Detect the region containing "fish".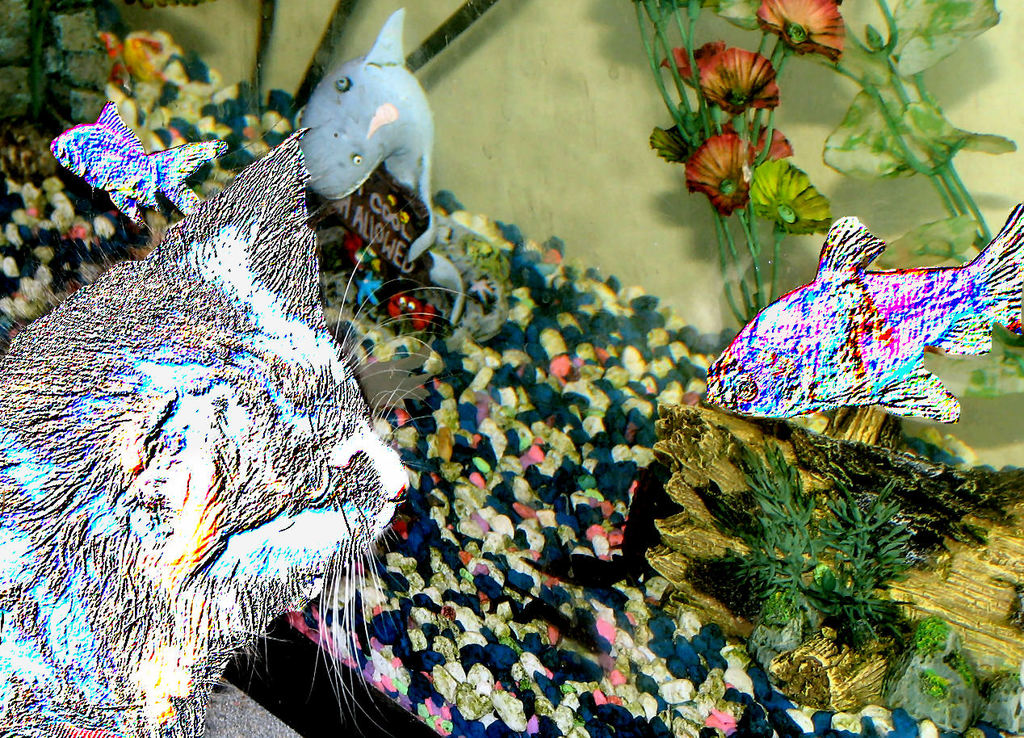
(297, 4, 446, 262).
